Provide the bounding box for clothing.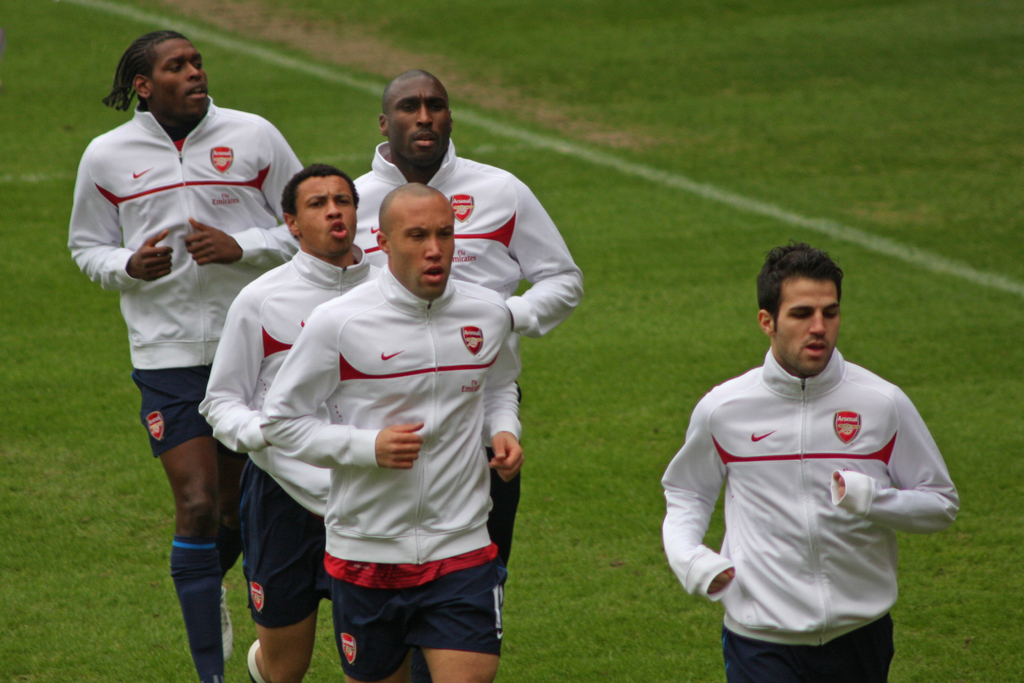
(675,313,953,660).
